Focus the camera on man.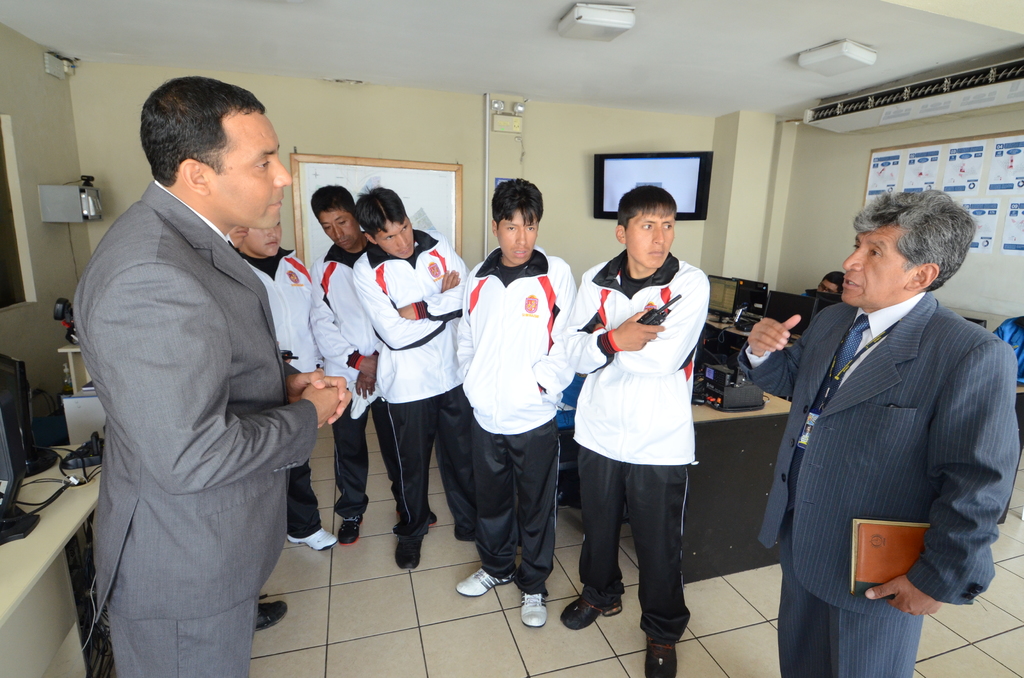
Focus region: bbox(345, 177, 473, 586).
